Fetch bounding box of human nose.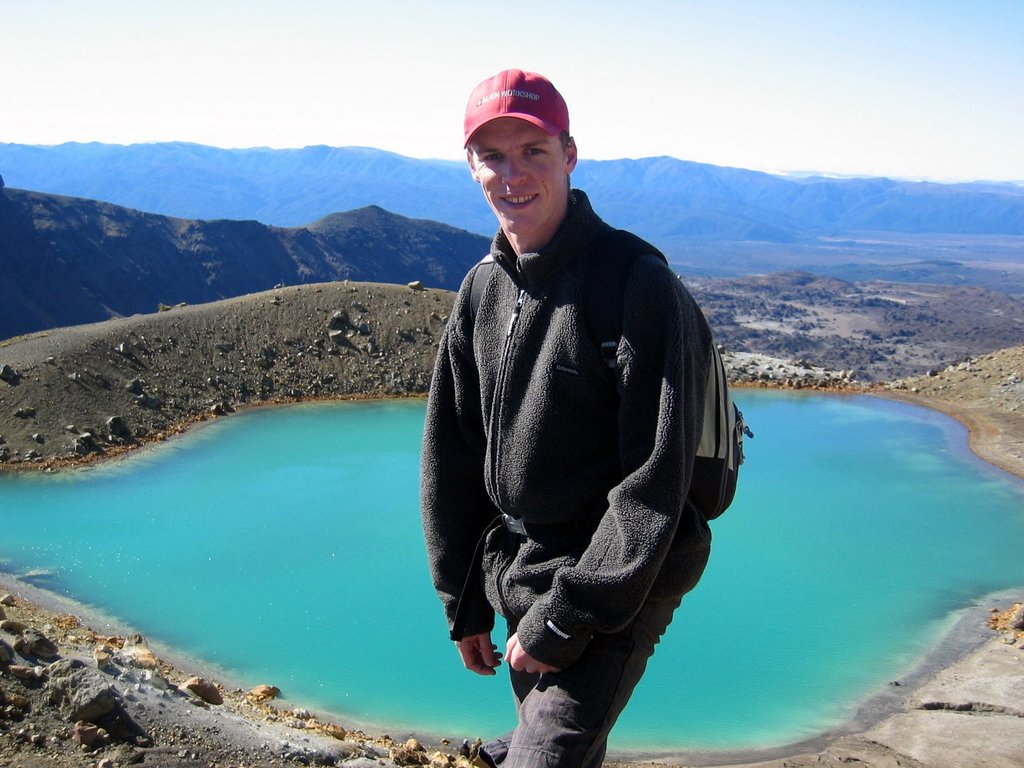
Bbox: pyautogui.locateOnScreen(499, 152, 530, 183).
